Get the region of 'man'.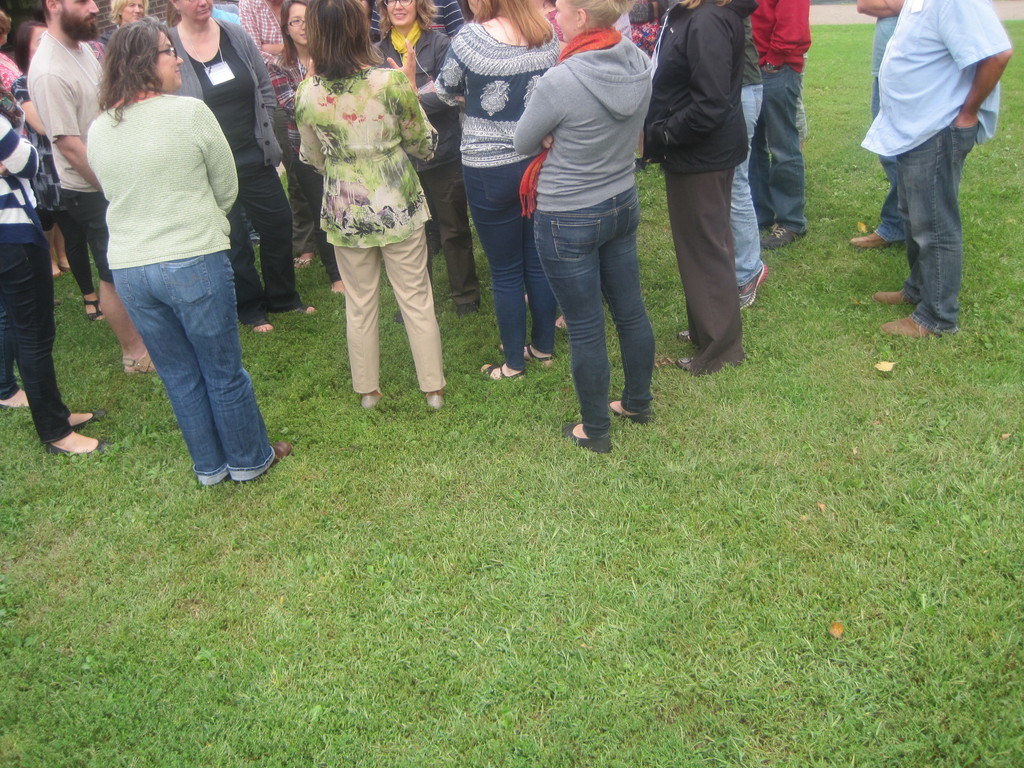
pyautogui.locateOnScreen(28, 0, 144, 377).
